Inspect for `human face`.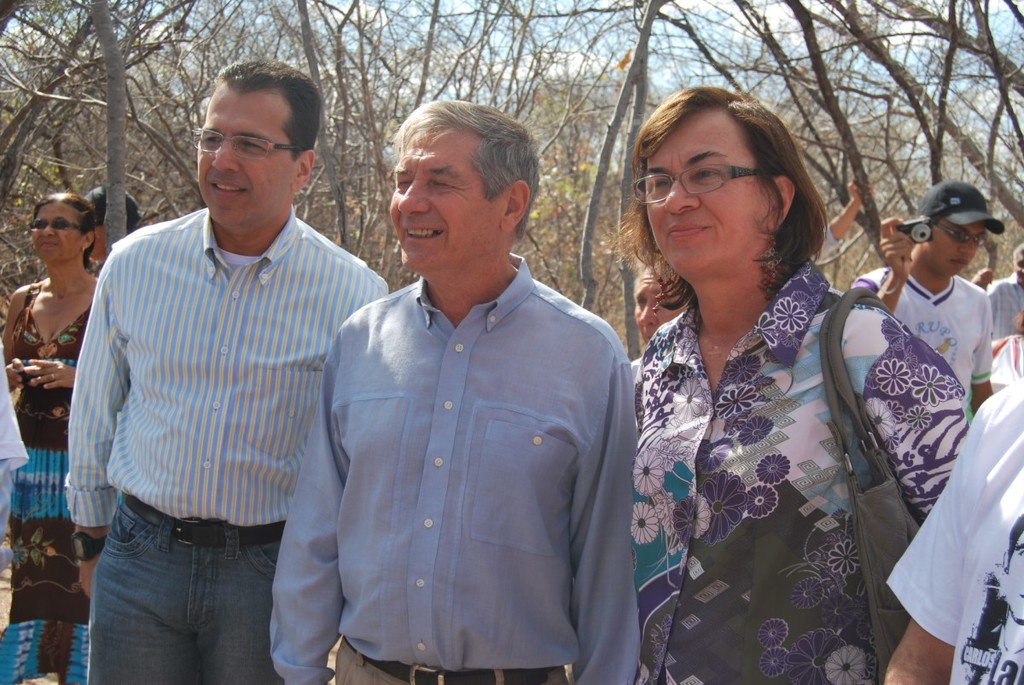
Inspection: (196,91,293,223).
